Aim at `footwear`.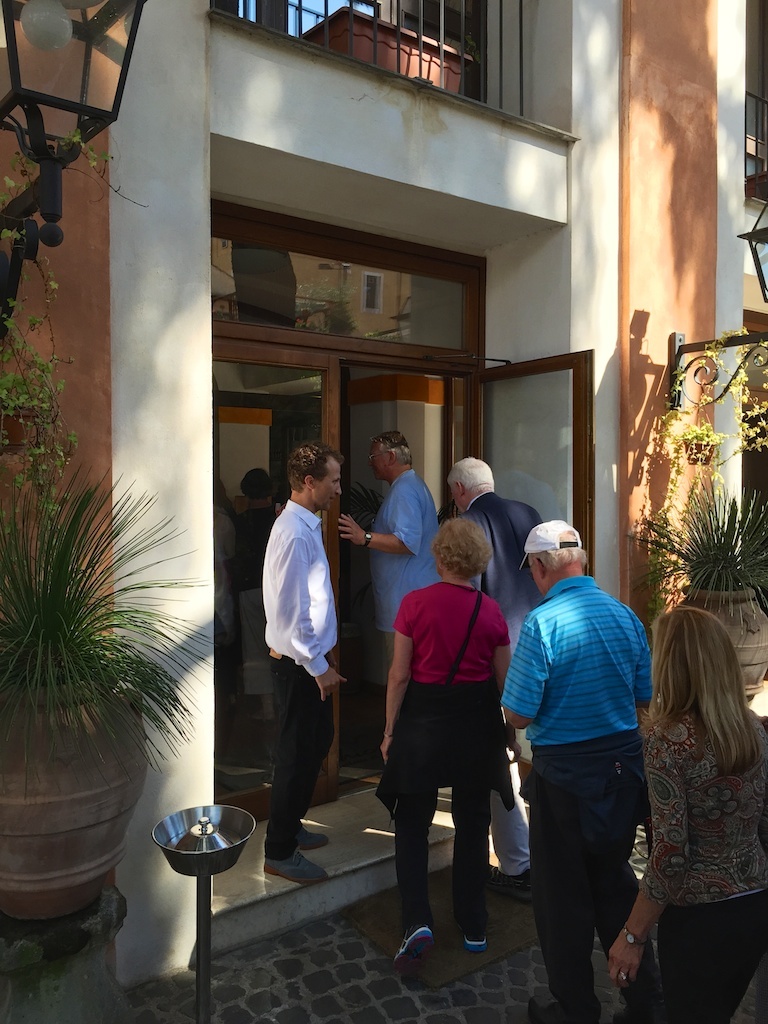
Aimed at (left=463, top=931, right=490, bottom=954).
